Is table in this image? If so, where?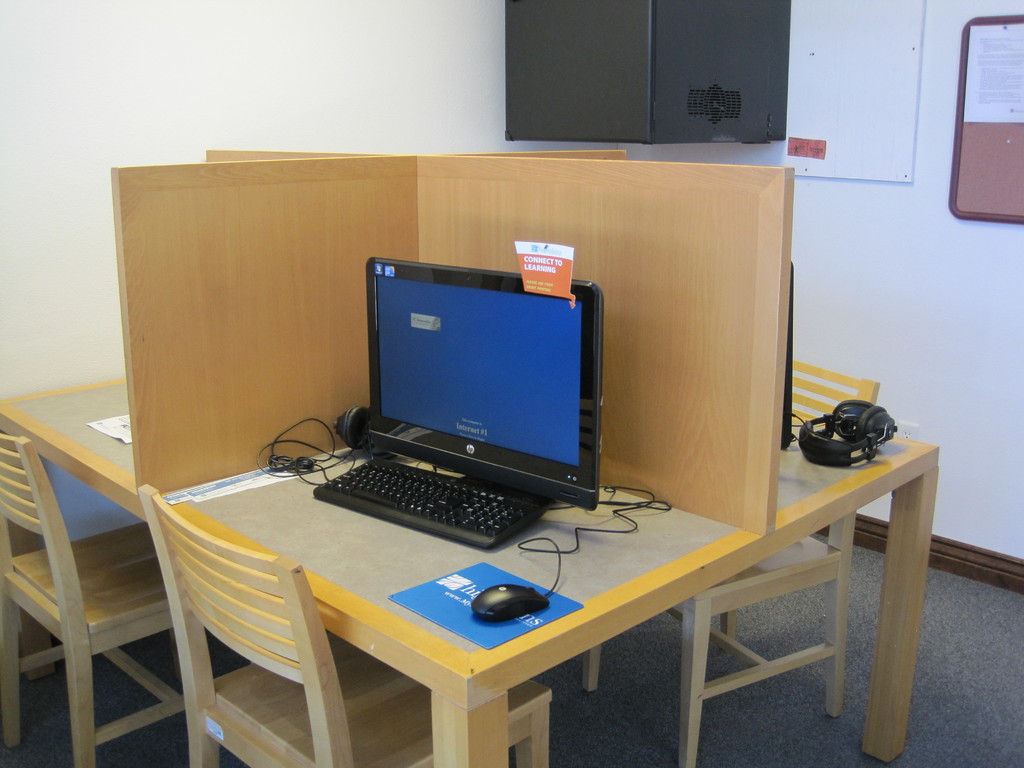
Yes, at (left=180, top=477, right=751, bottom=752).
